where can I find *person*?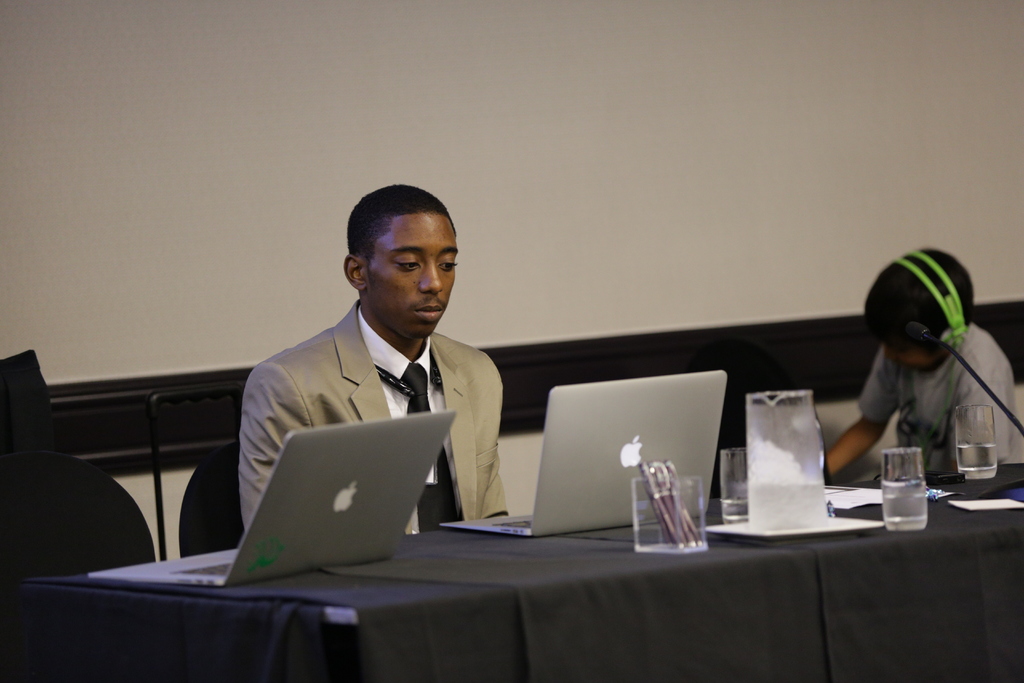
You can find it at <bbox>234, 183, 512, 543</bbox>.
